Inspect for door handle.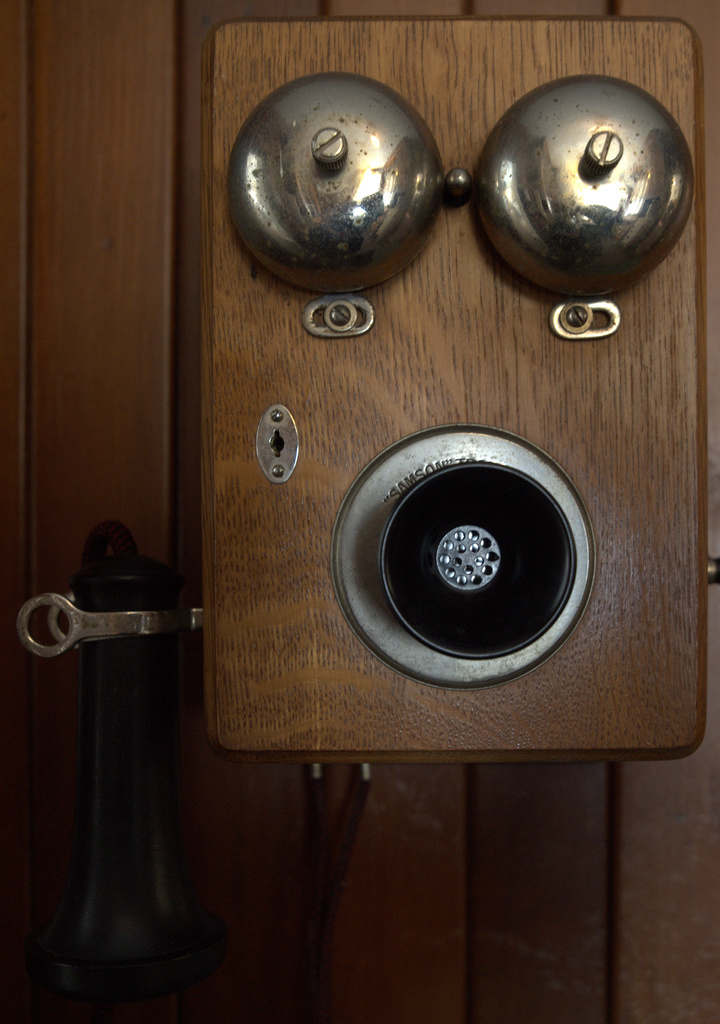
Inspection: box=[324, 420, 601, 688].
